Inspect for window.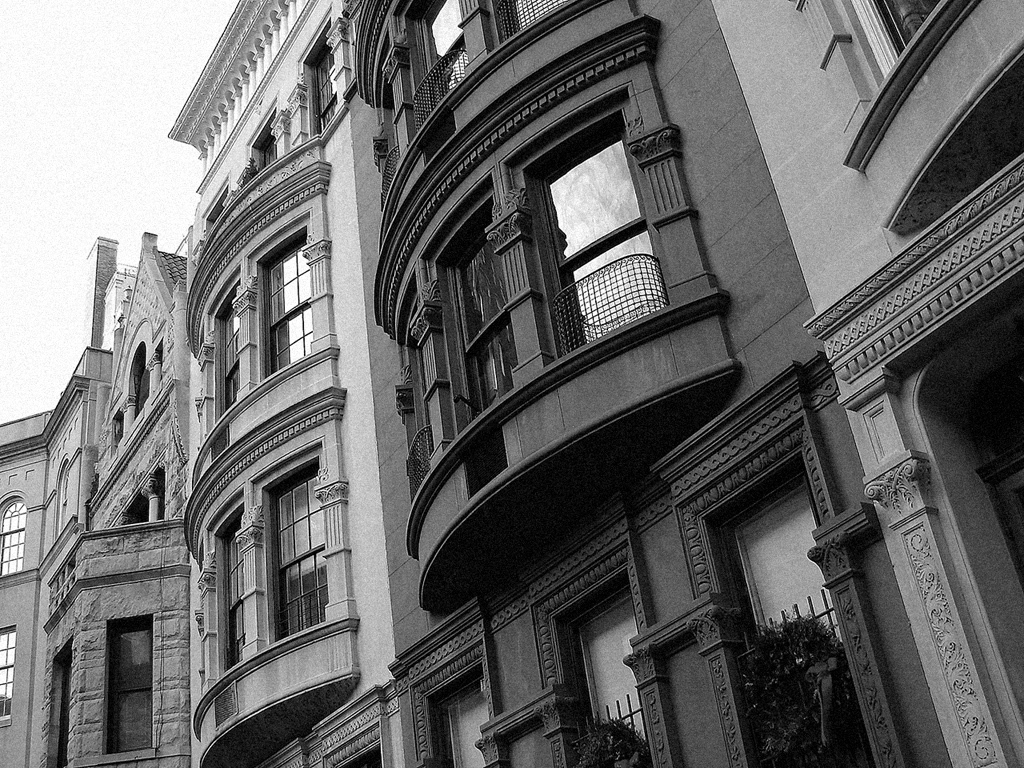
Inspection: detection(208, 281, 248, 404).
